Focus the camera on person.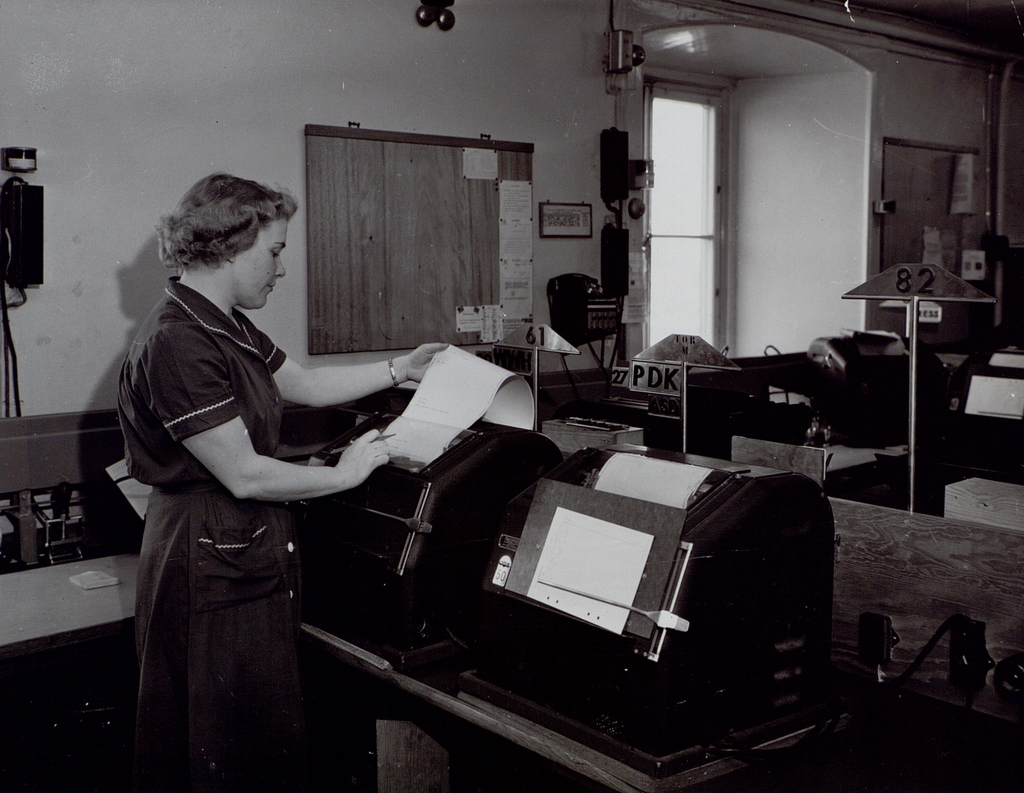
Focus region: [left=115, top=170, right=449, bottom=792].
